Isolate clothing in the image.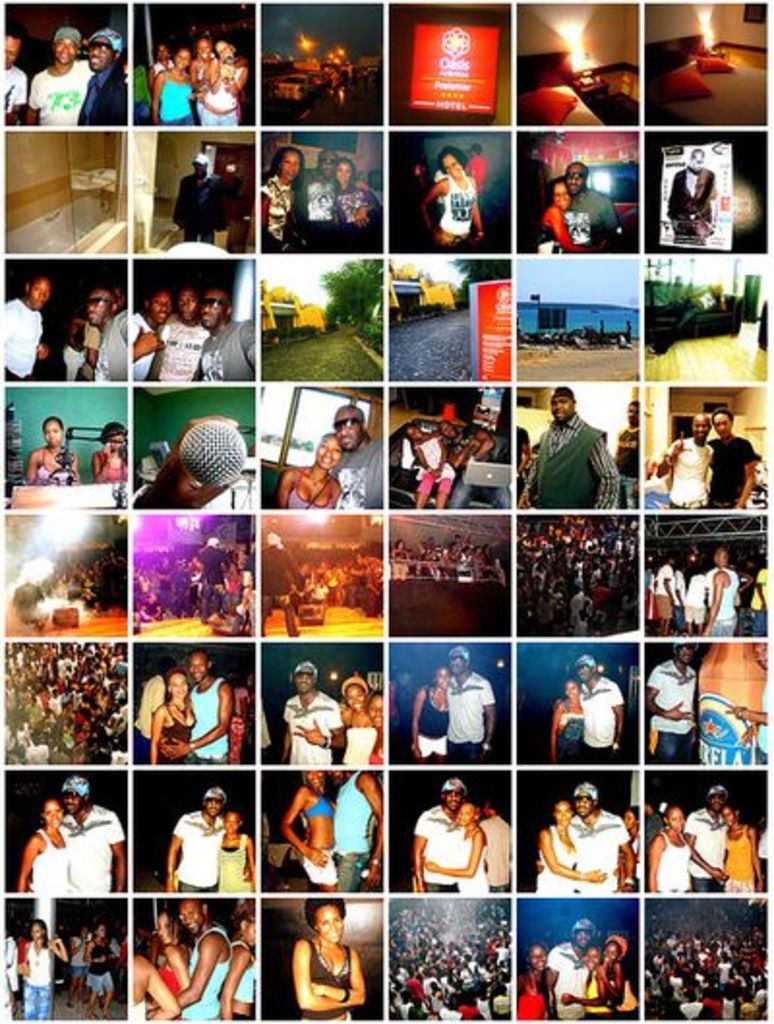
Isolated region: bbox(704, 565, 739, 641).
